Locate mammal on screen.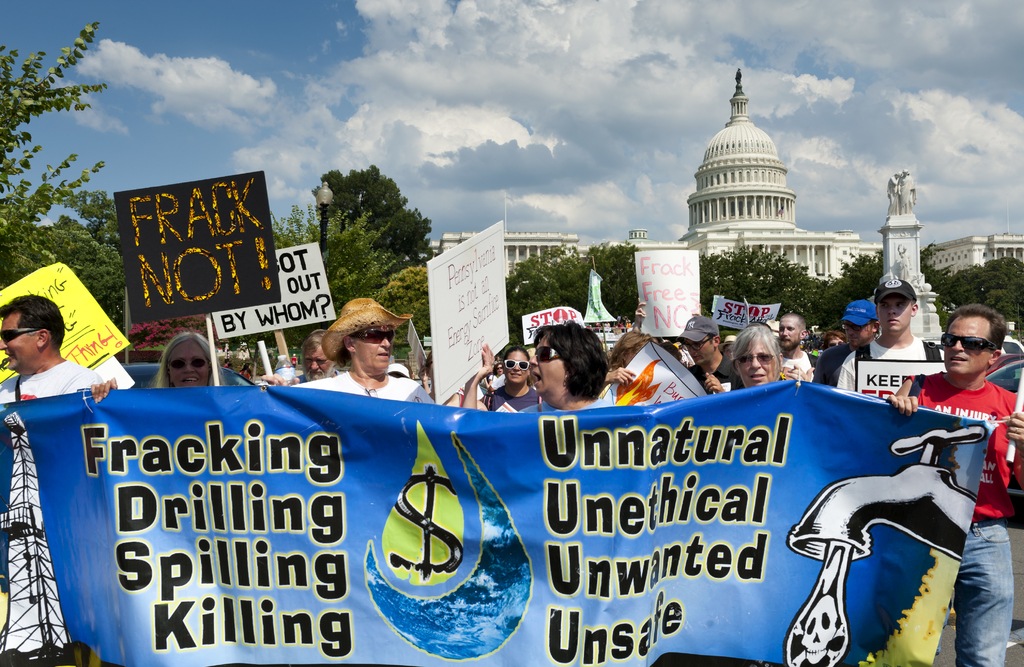
On screen at locate(728, 323, 781, 388).
